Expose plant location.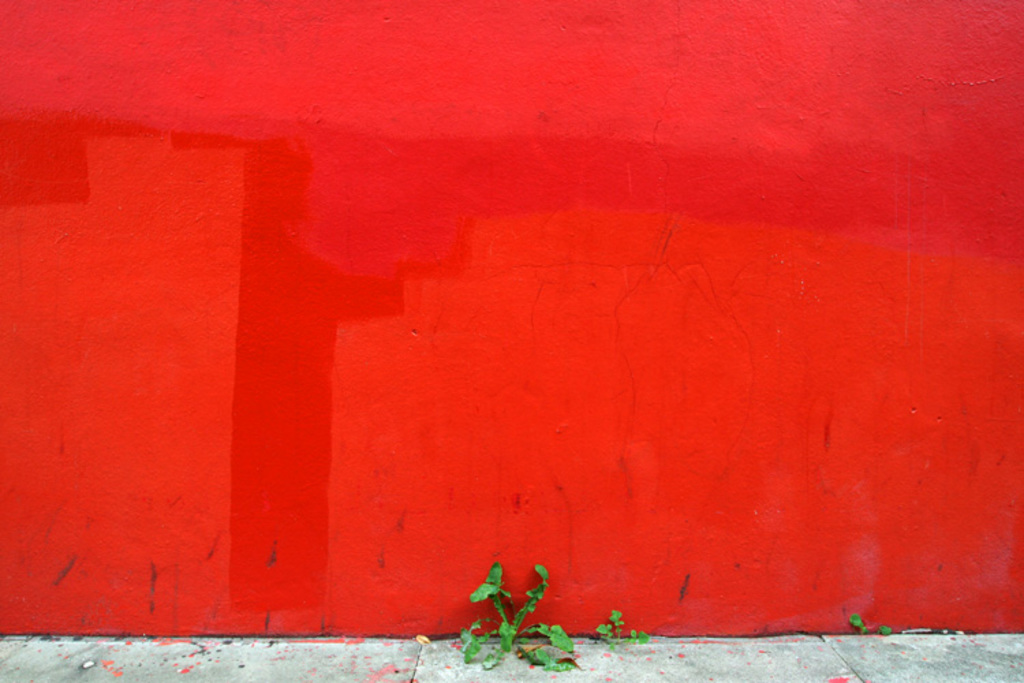
Exposed at (881,623,887,631).
